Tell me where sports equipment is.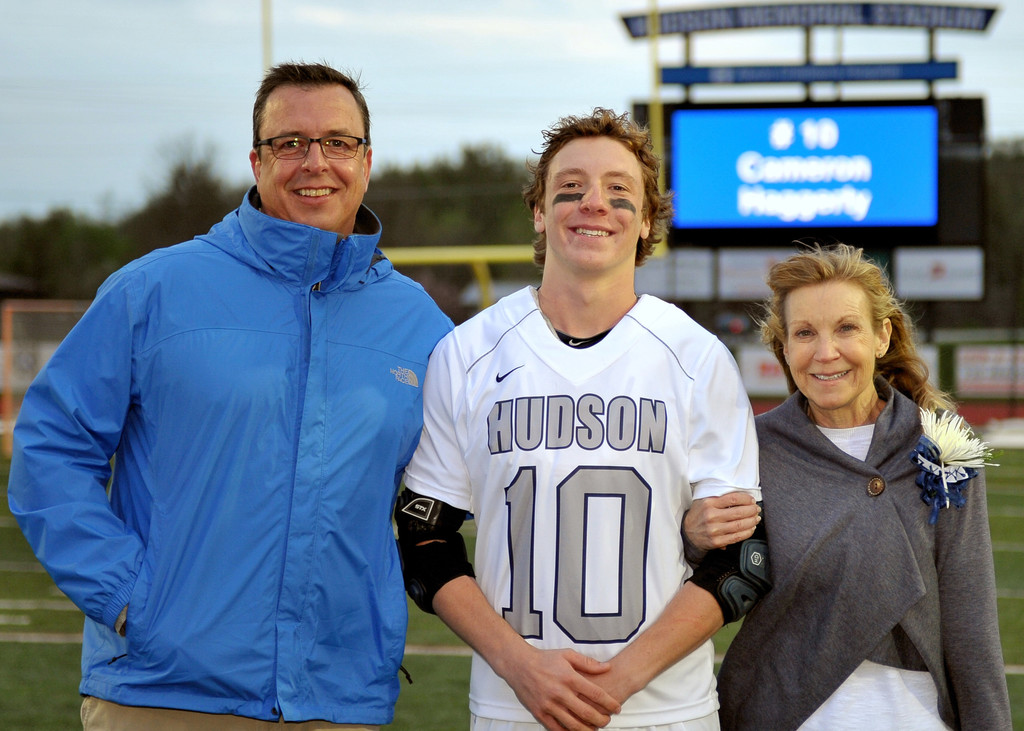
sports equipment is at box(401, 282, 764, 727).
